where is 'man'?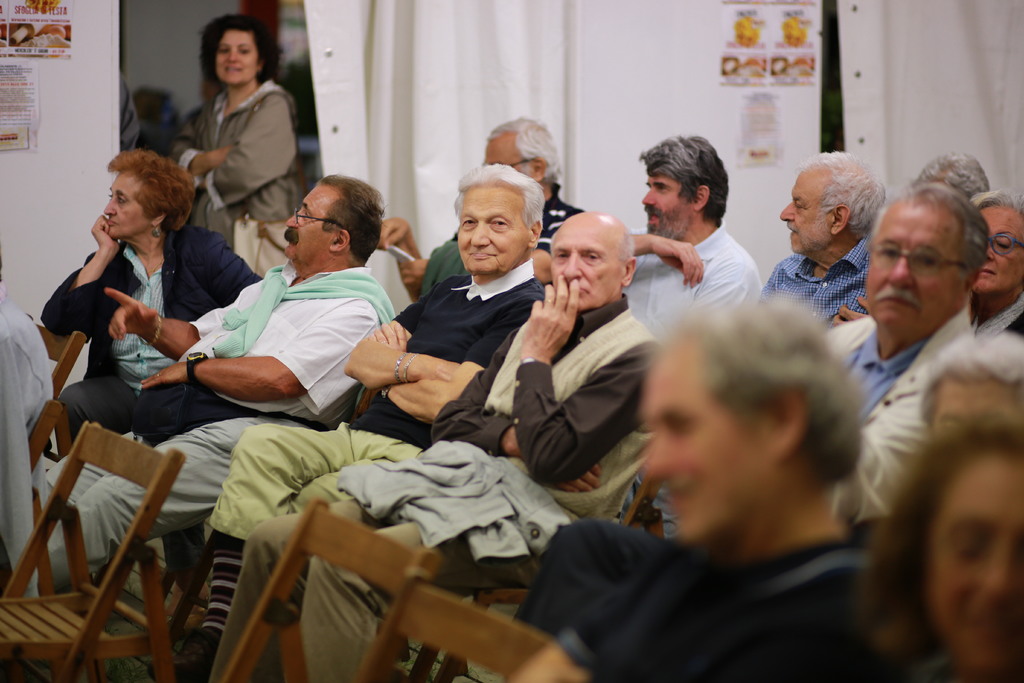
rect(631, 132, 769, 356).
